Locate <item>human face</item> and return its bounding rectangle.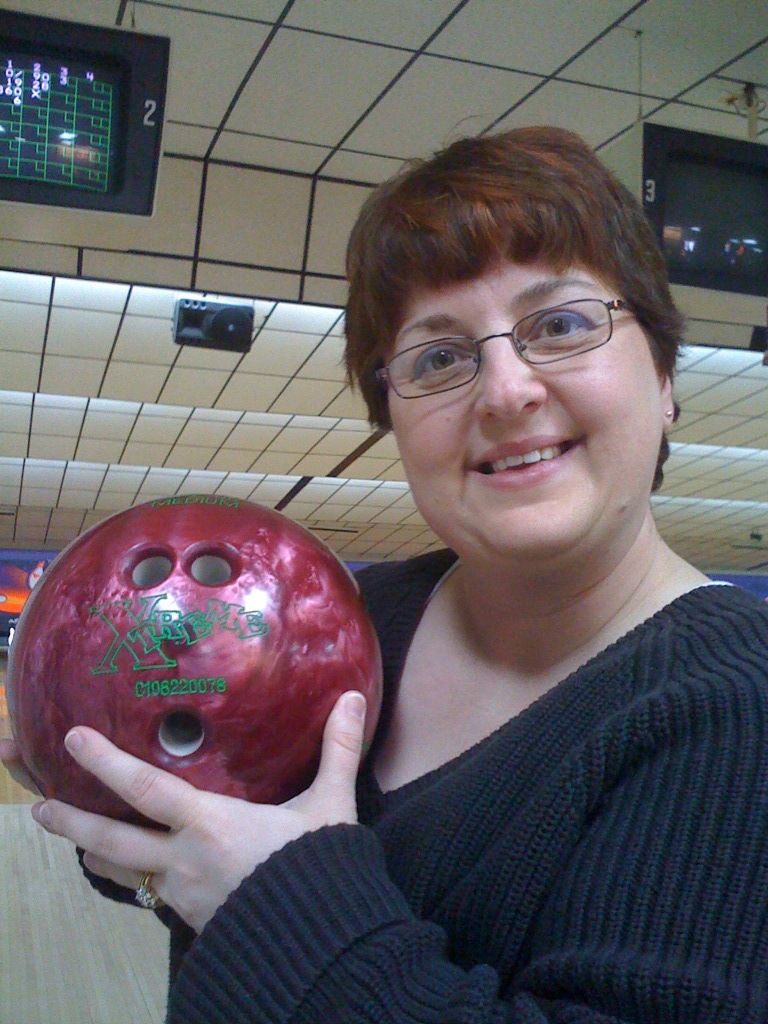
[left=389, top=244, right=661, bottom=553].
